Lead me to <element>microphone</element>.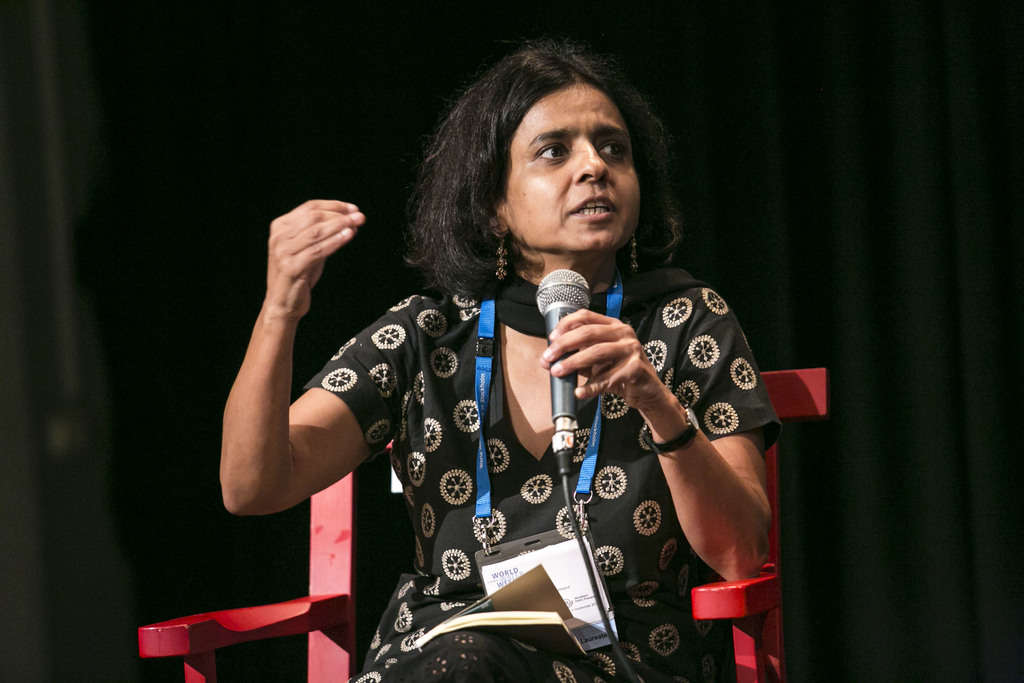
Lead to (x1=537, y1=265, x2=591, y2=419).
